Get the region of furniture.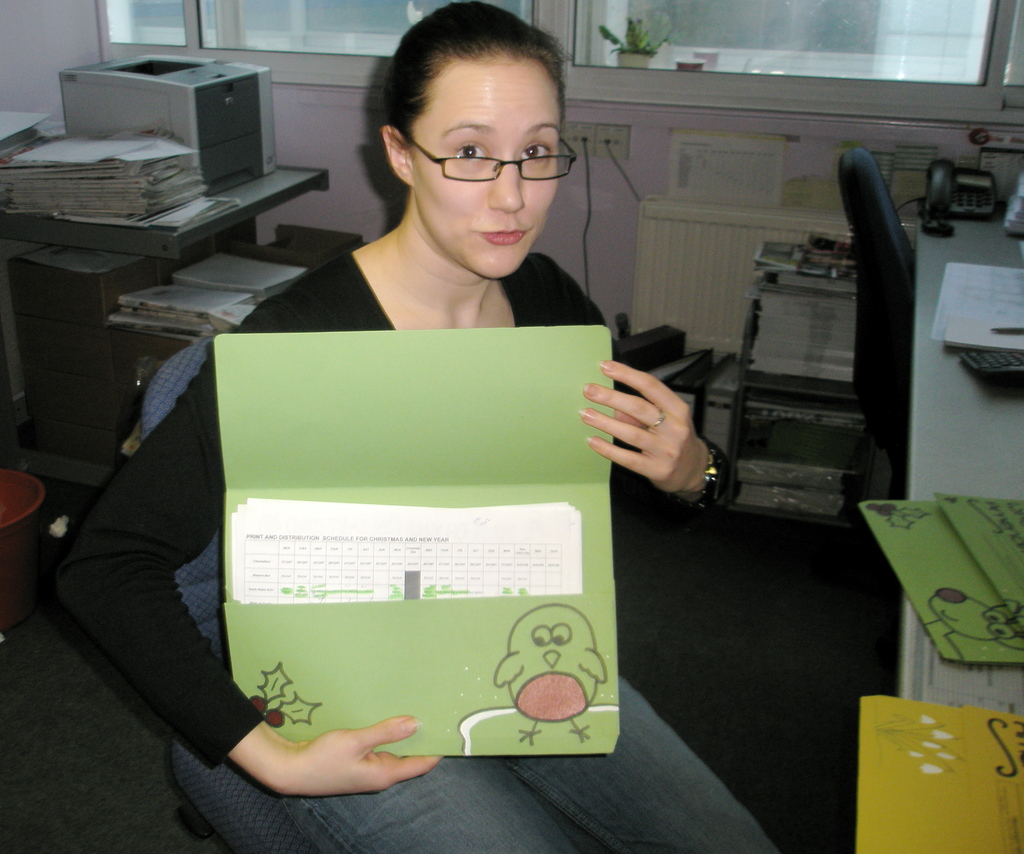
Rect(8, 165, 369, 348).
